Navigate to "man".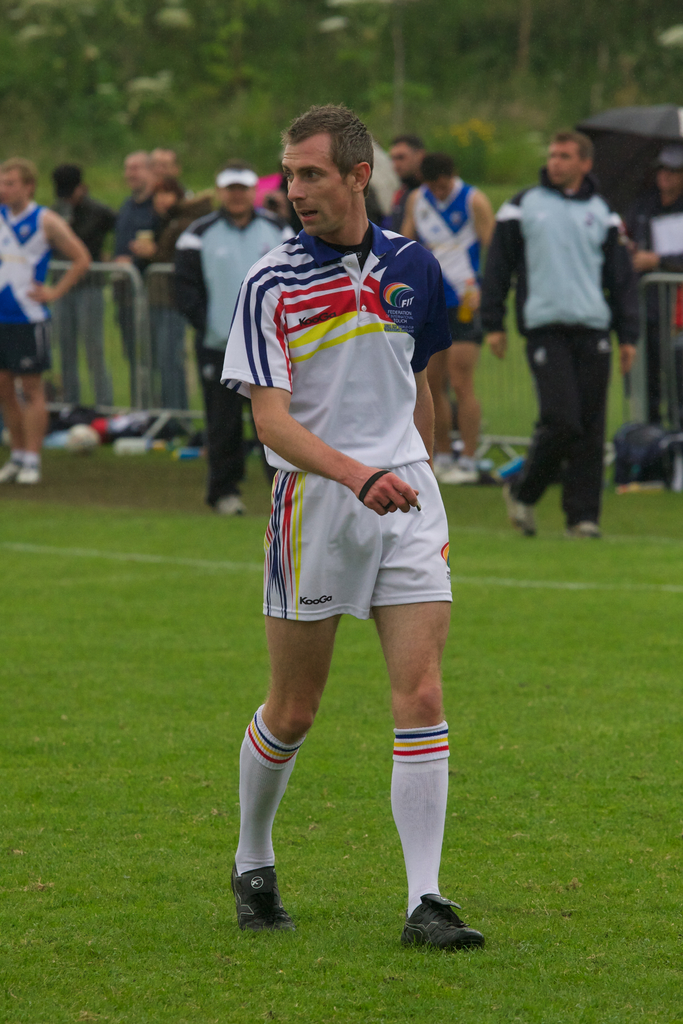
Navigation target: box(482, 134, 643, 540).
